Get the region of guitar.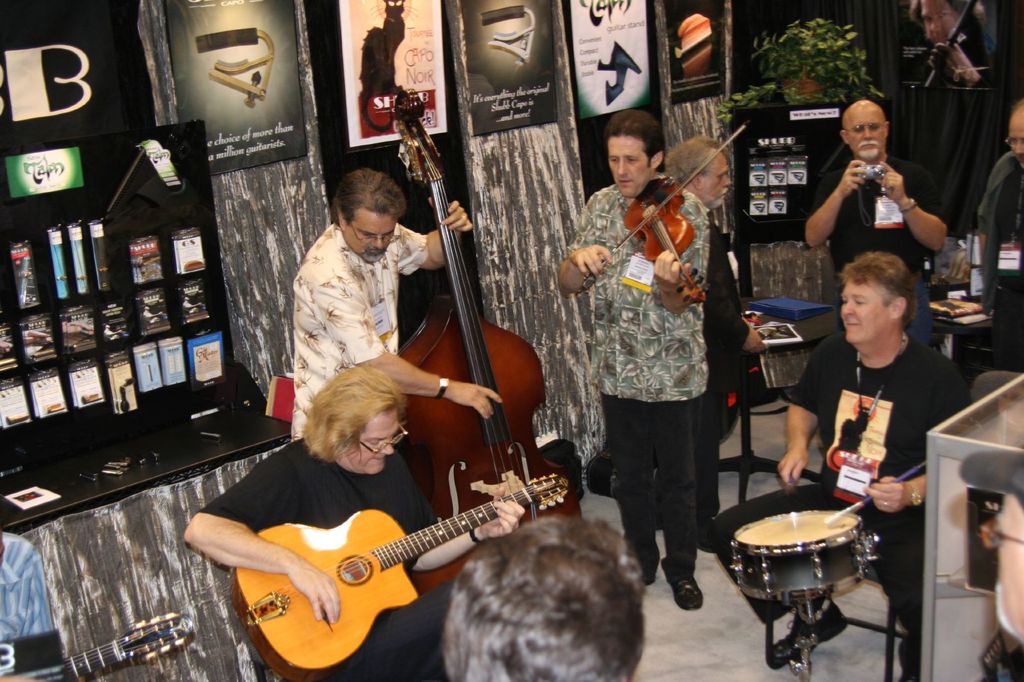
rect(253, 450, 579, 646).
